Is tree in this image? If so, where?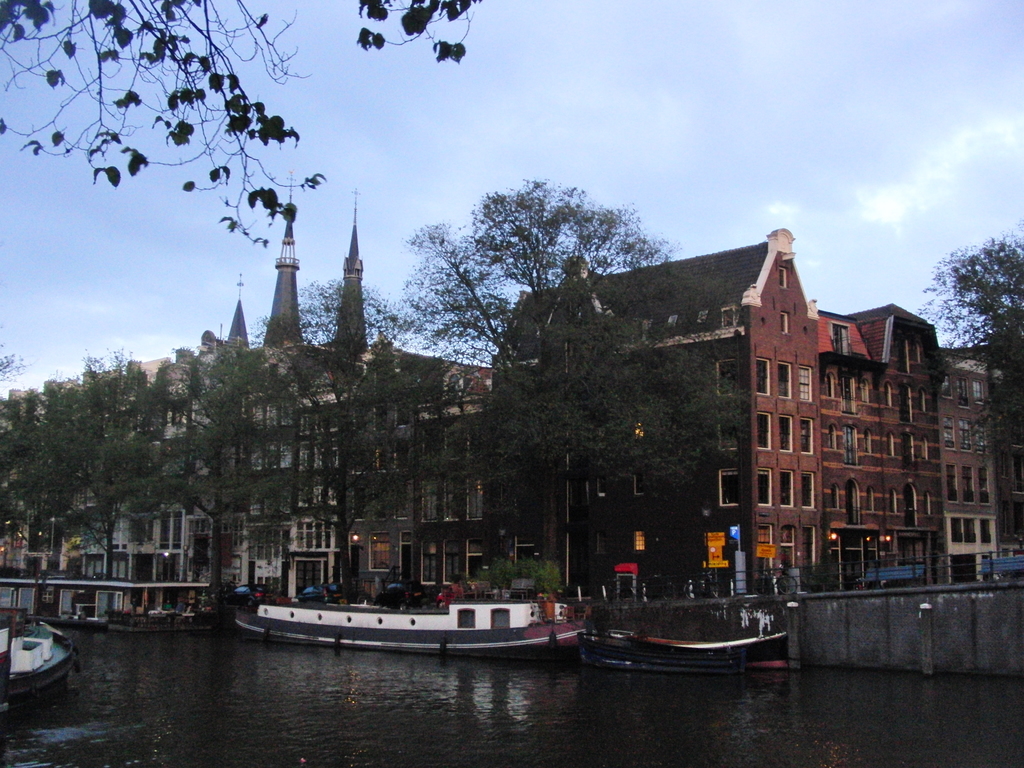
Yes, at detection(944, 221, 1015, 358).
